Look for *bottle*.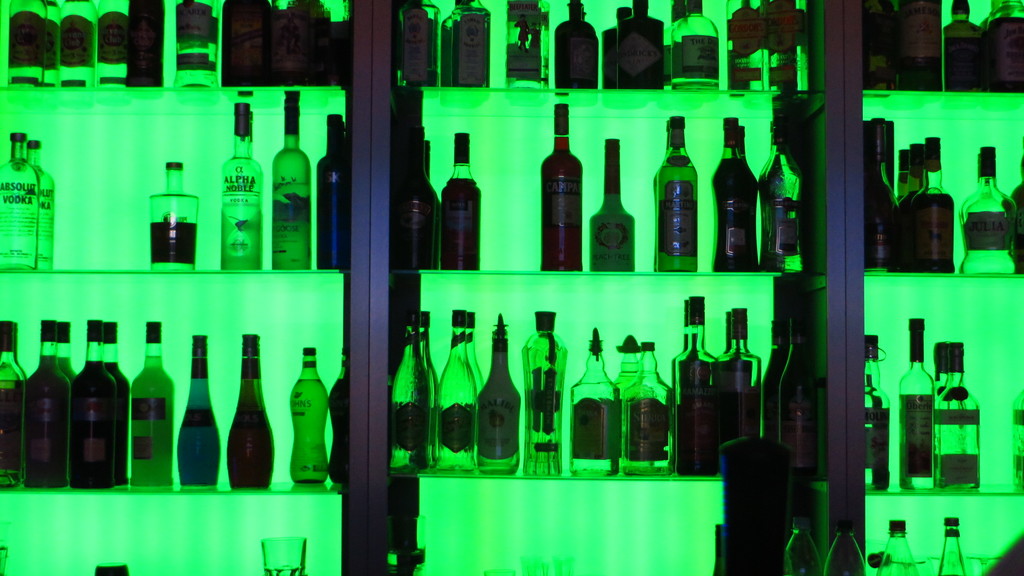
Found: bbox=(909, 134, 956, 273).
